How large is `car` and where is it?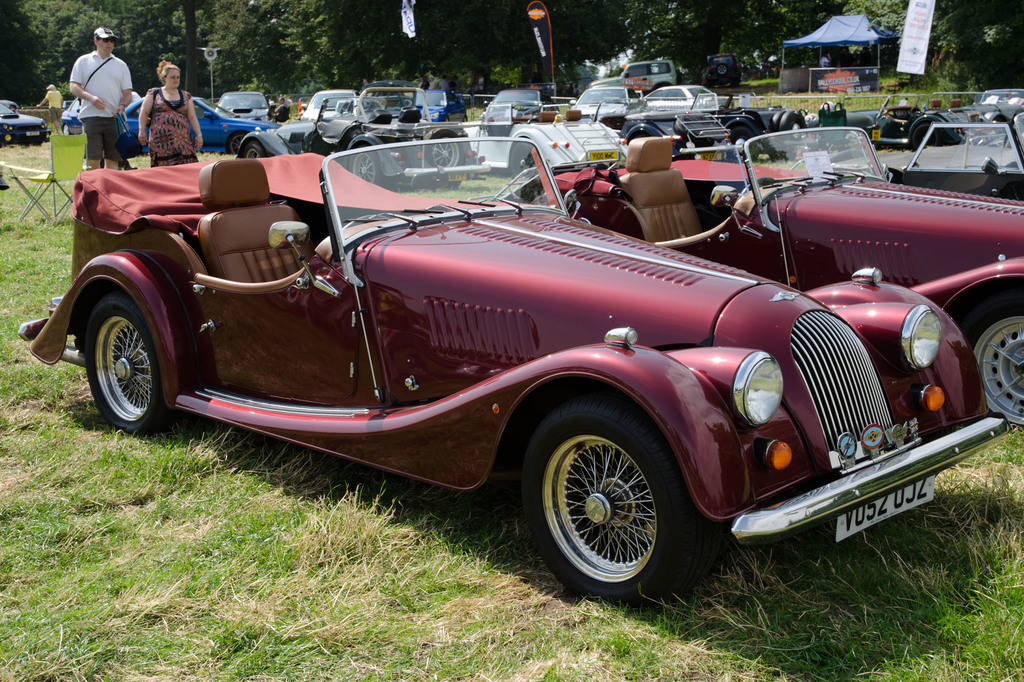
Bounding box: BBox(0, 139, 1023, 615).
